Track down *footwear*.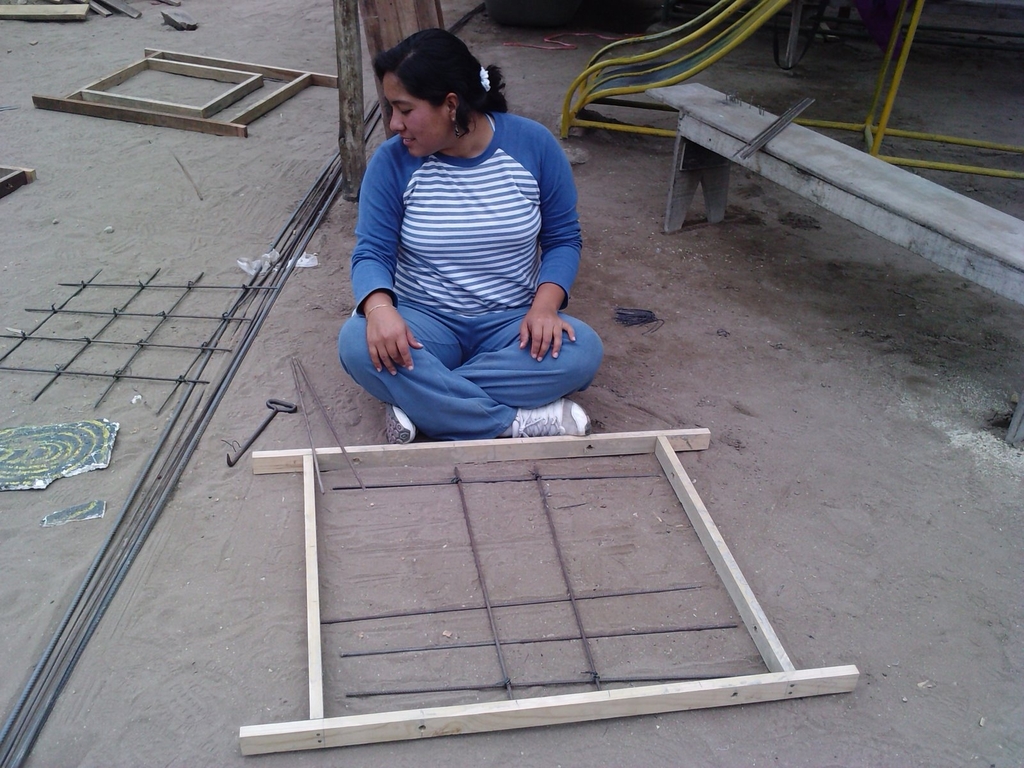
Tracked to 383/402/415/445.
